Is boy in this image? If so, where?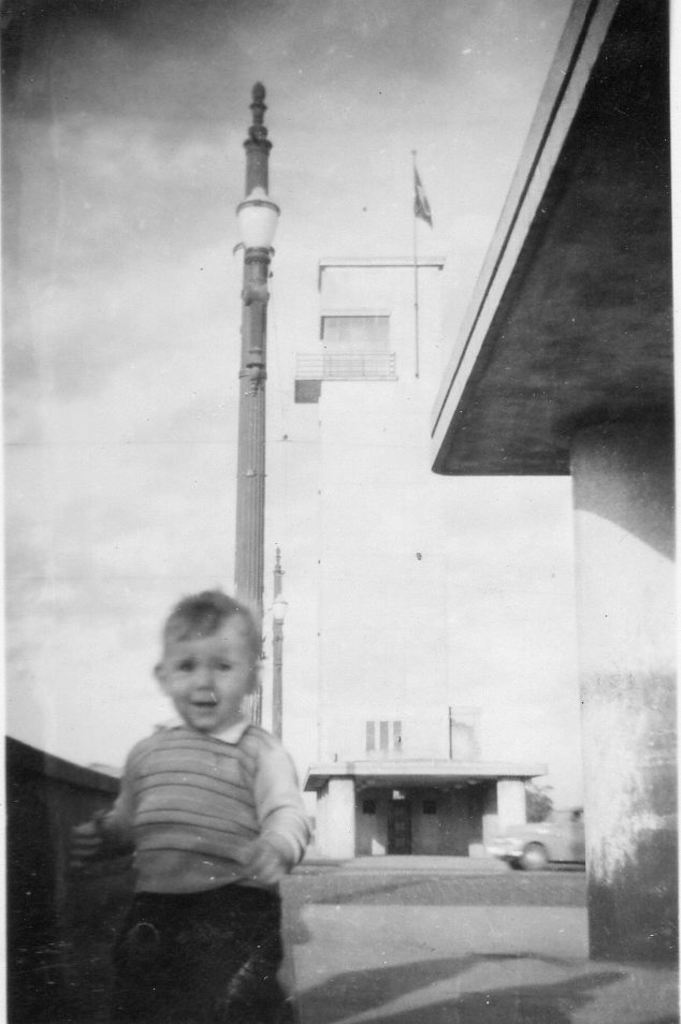
Yes, at {"left": 87, "top": 571, "right": 320, "bottom": 1001}.
